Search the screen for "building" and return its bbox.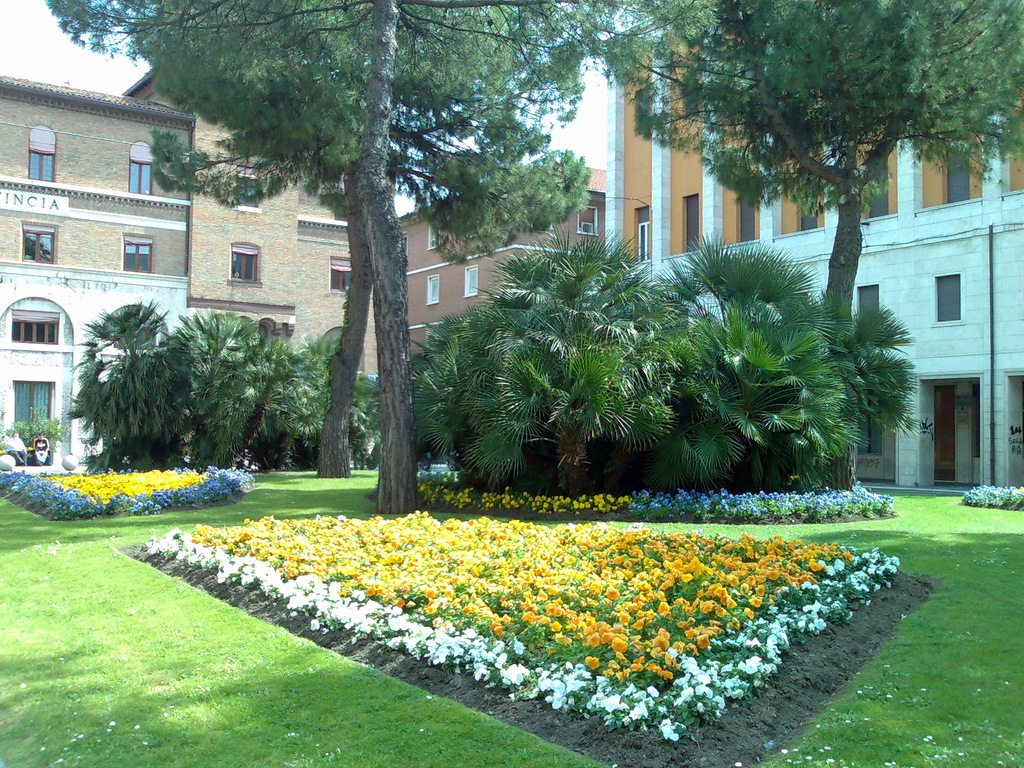
Found: 586 8 1023 499.
